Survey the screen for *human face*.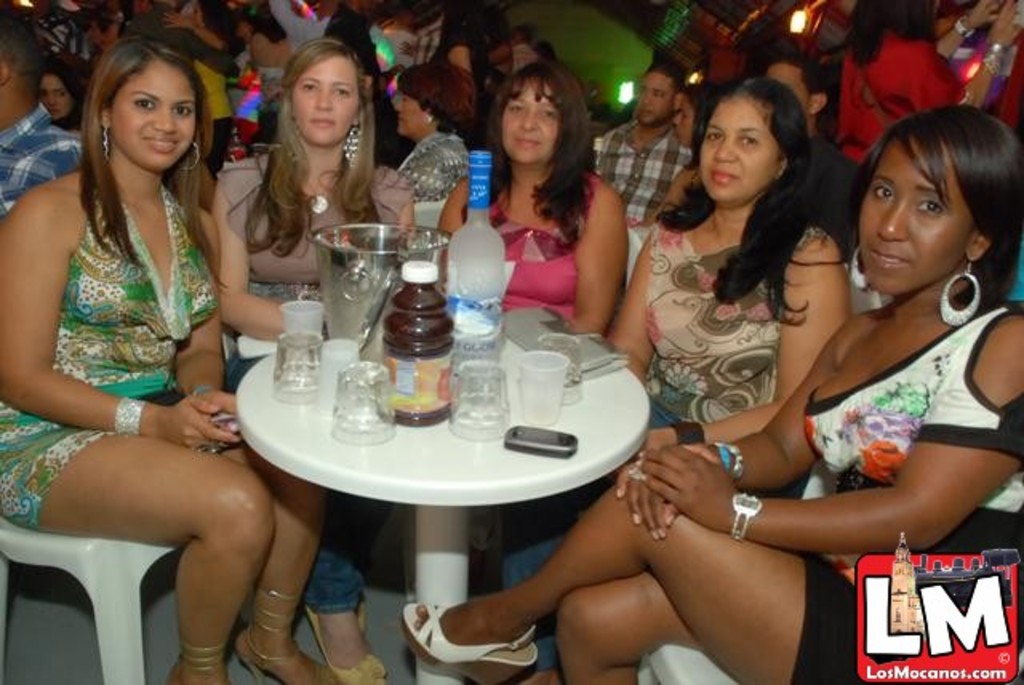
Survey found: BBox(115, 61, 197, 173).
